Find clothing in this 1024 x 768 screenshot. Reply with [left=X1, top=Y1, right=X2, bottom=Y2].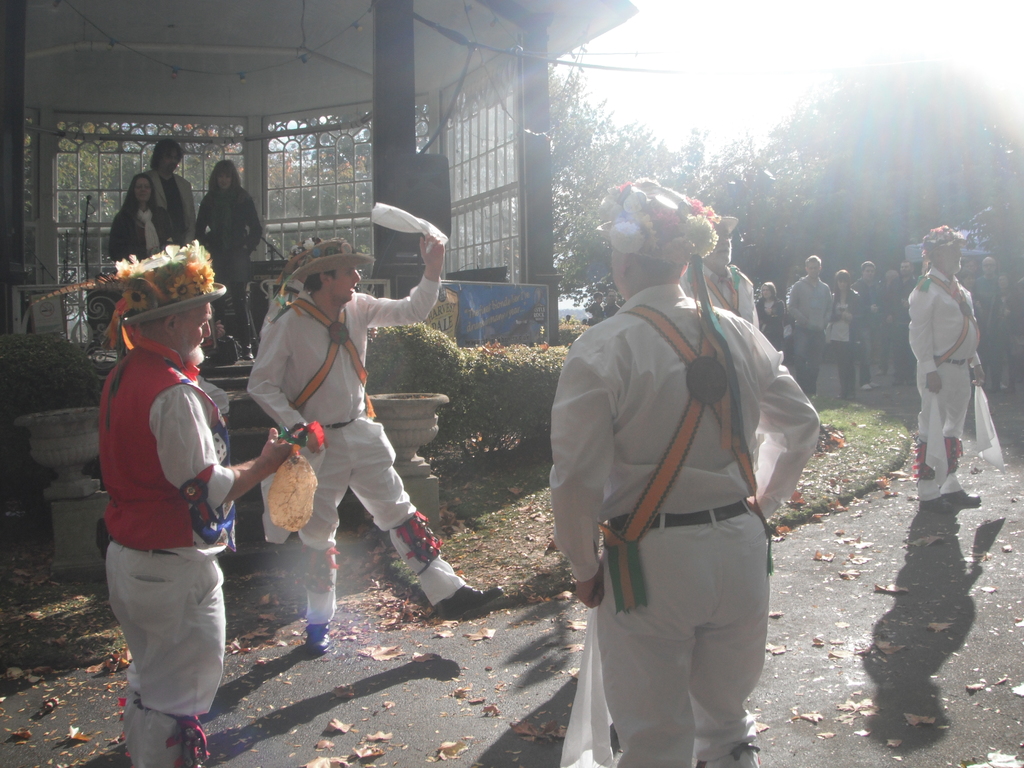
[left=893, top=276, right=912, bottom=385].
